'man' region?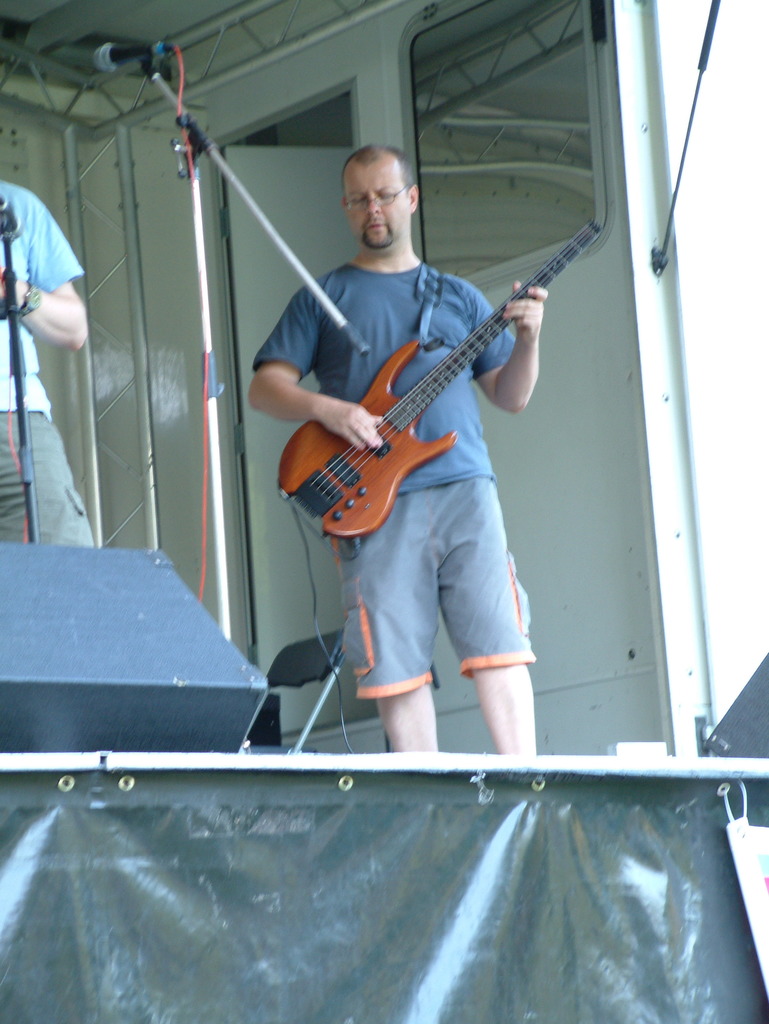
0:175:99:543
